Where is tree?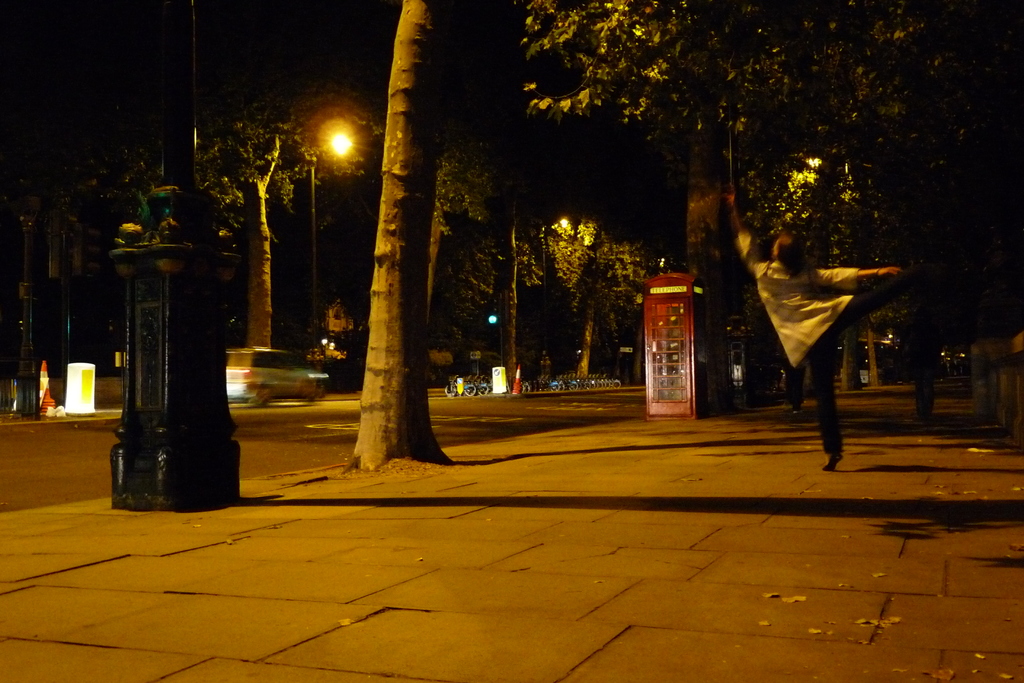
(0, 115, 155, 298).
